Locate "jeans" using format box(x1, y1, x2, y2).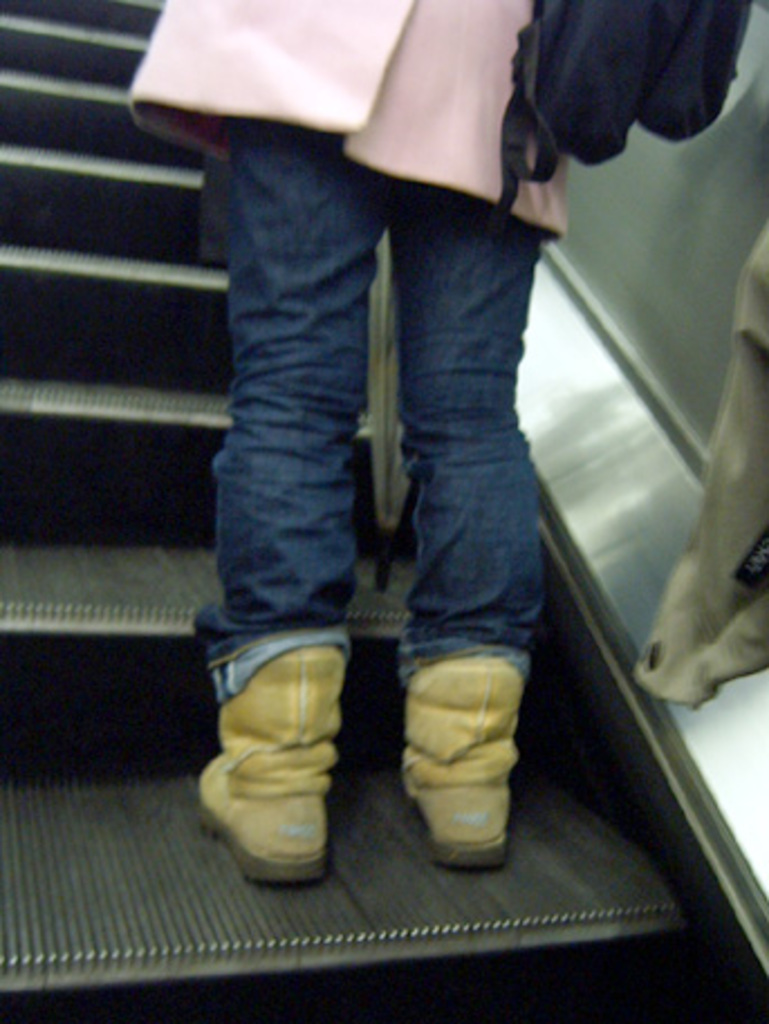
box(193, 114, 547, 708).
